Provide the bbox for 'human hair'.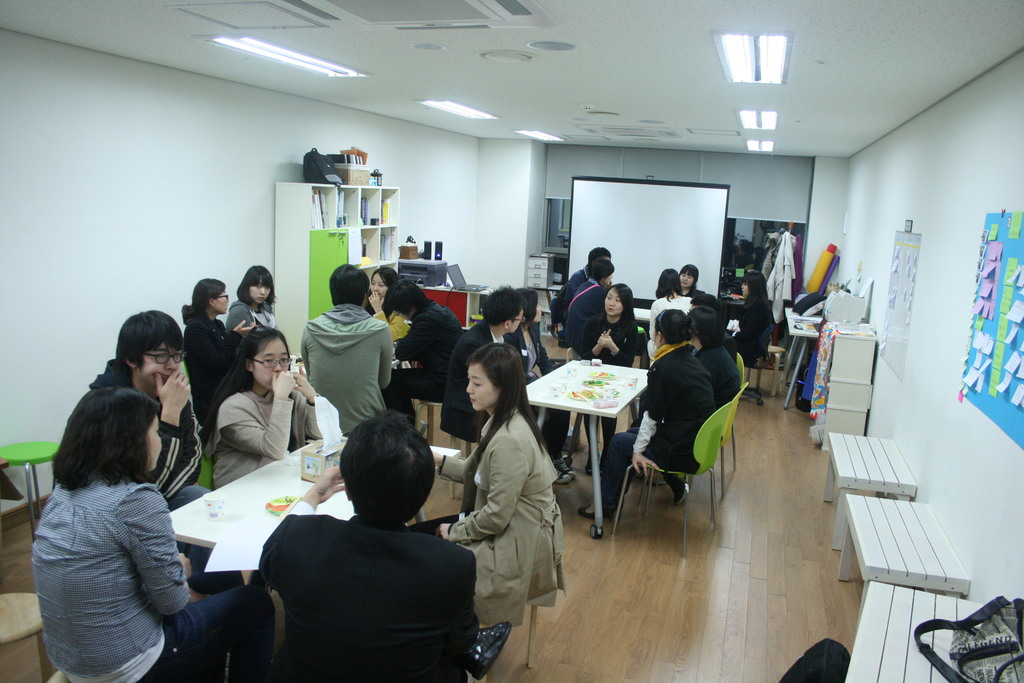
l=337, t=423, r=424, b=527.
